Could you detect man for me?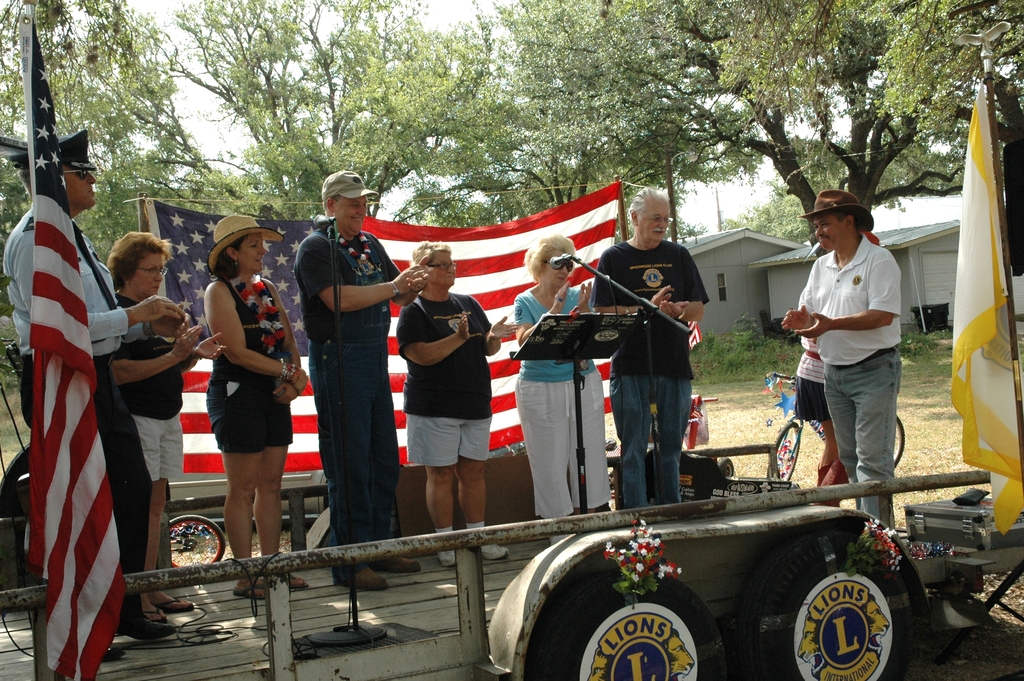
Detection result: 294:169:433:589.
